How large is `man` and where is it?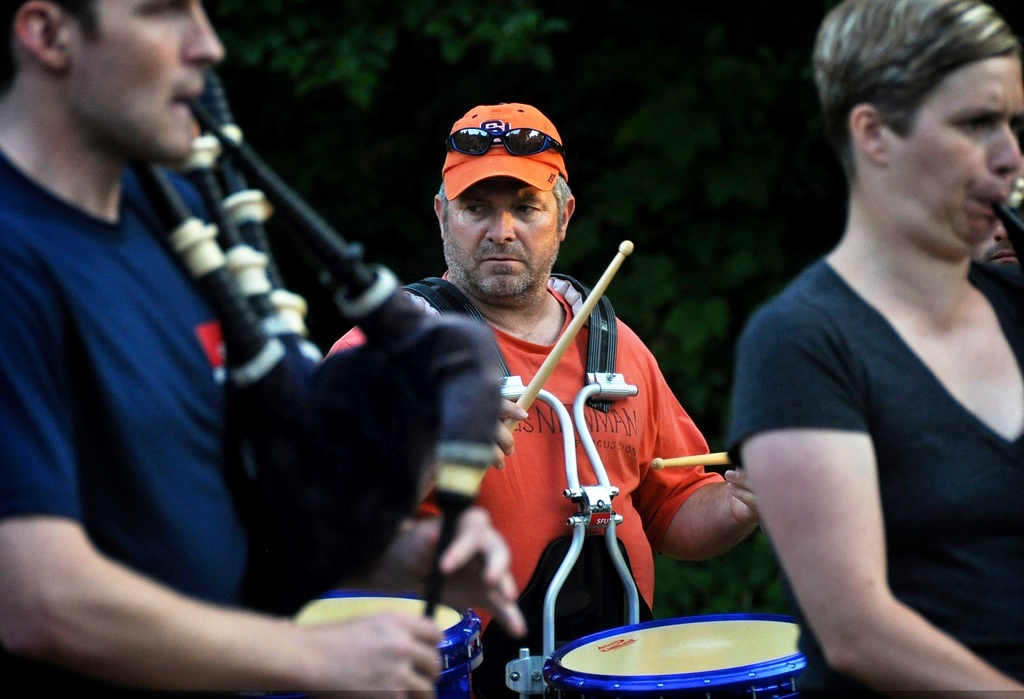
Bounding box: x1=970, y1=212, x2=1023, y2=275.
